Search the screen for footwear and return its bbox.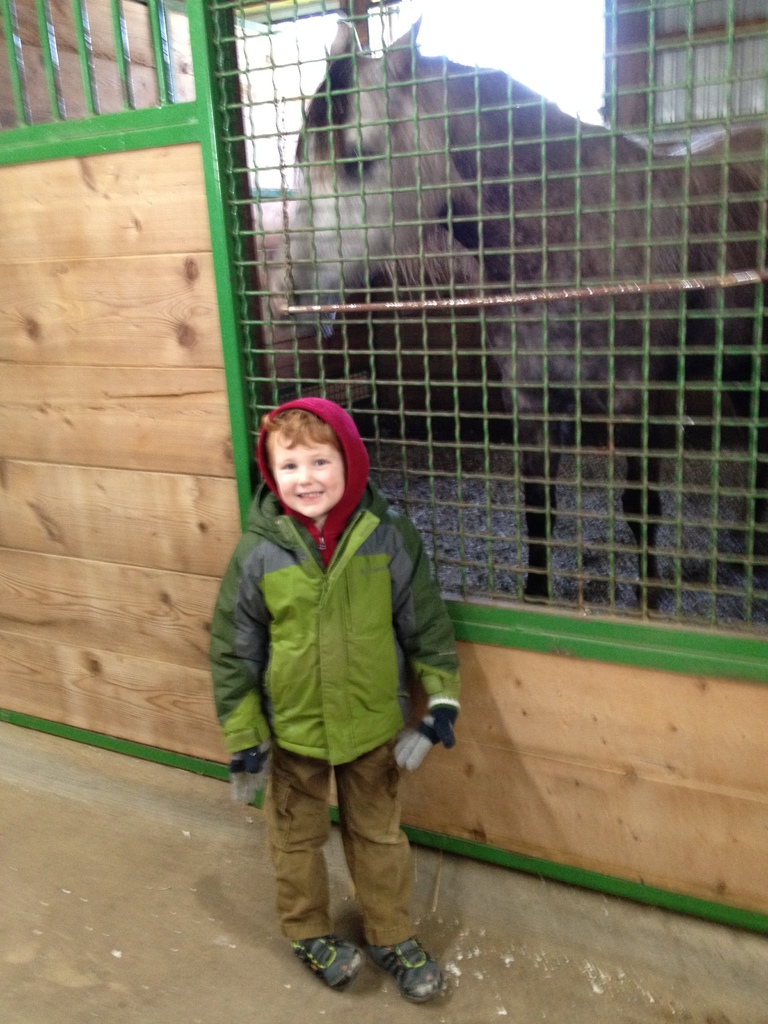
Found: pyautogui.locateOnScreen(371, 933, 459, 999).
